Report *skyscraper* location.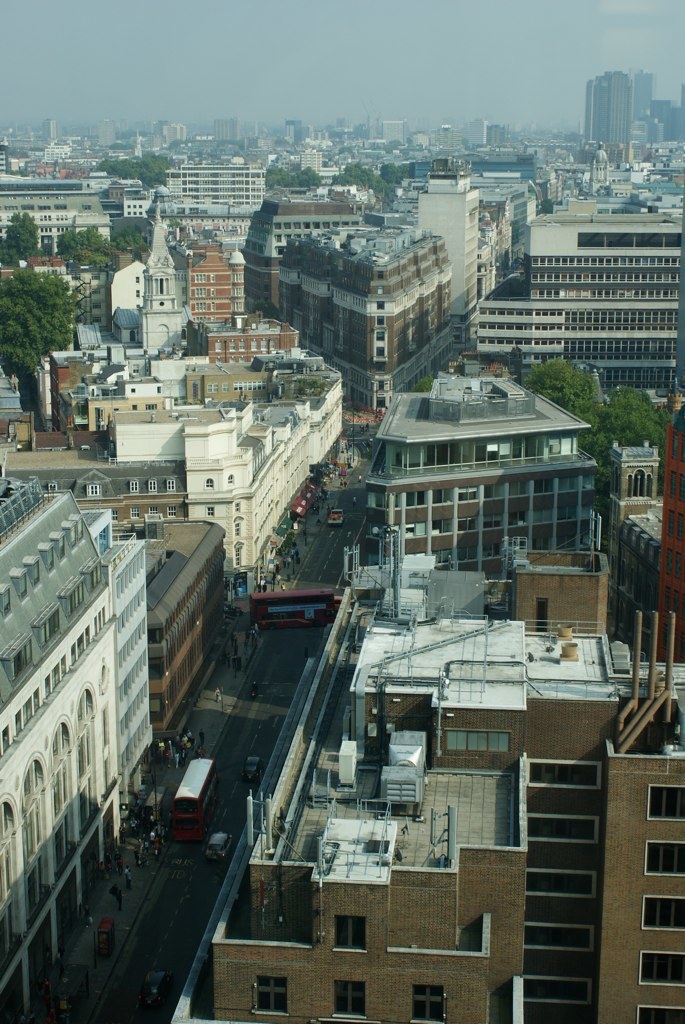
Report: [left=629, top=61, right=650, bottom=142].
